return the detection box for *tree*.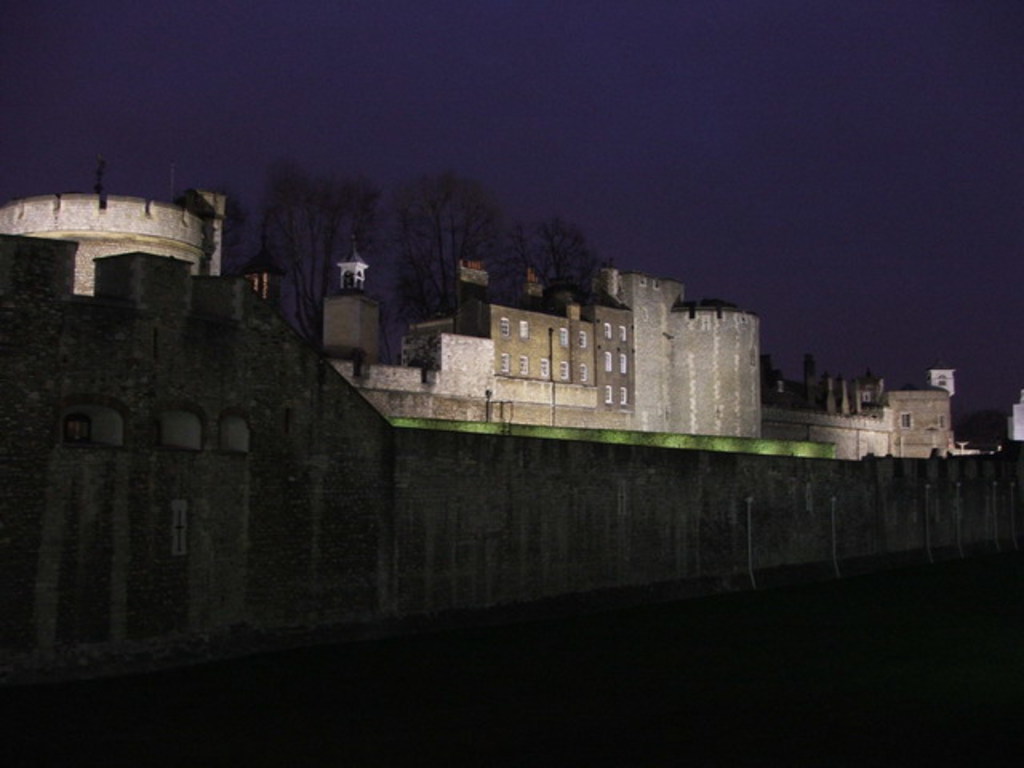
pyautogui.locateOnScreen(264, 157, 398, 350).
